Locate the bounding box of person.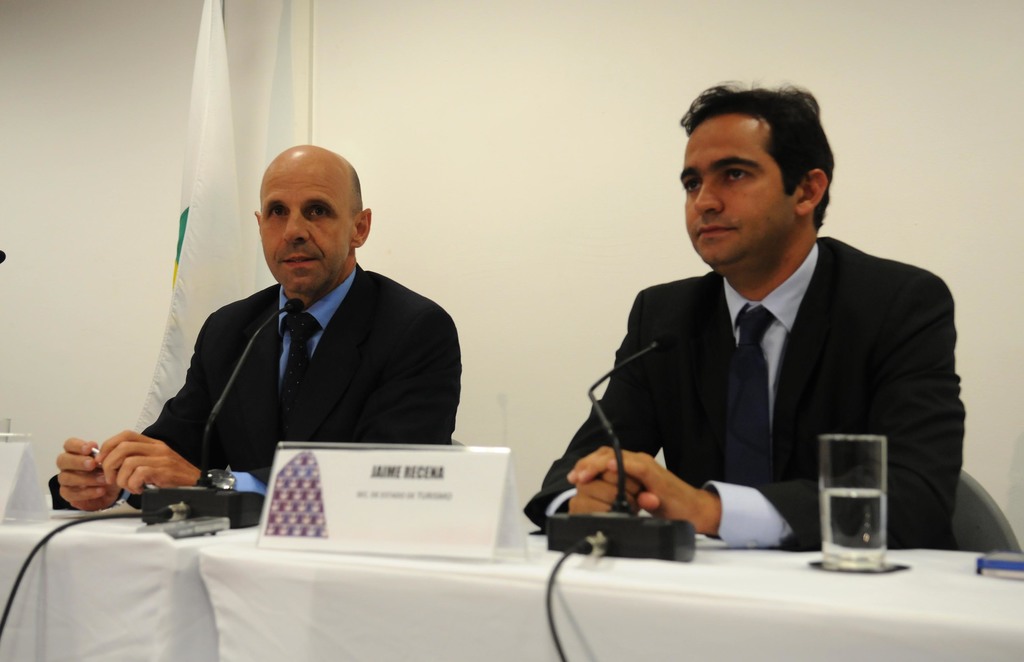
Bounding box: box=[36, 145, 448, 515].
